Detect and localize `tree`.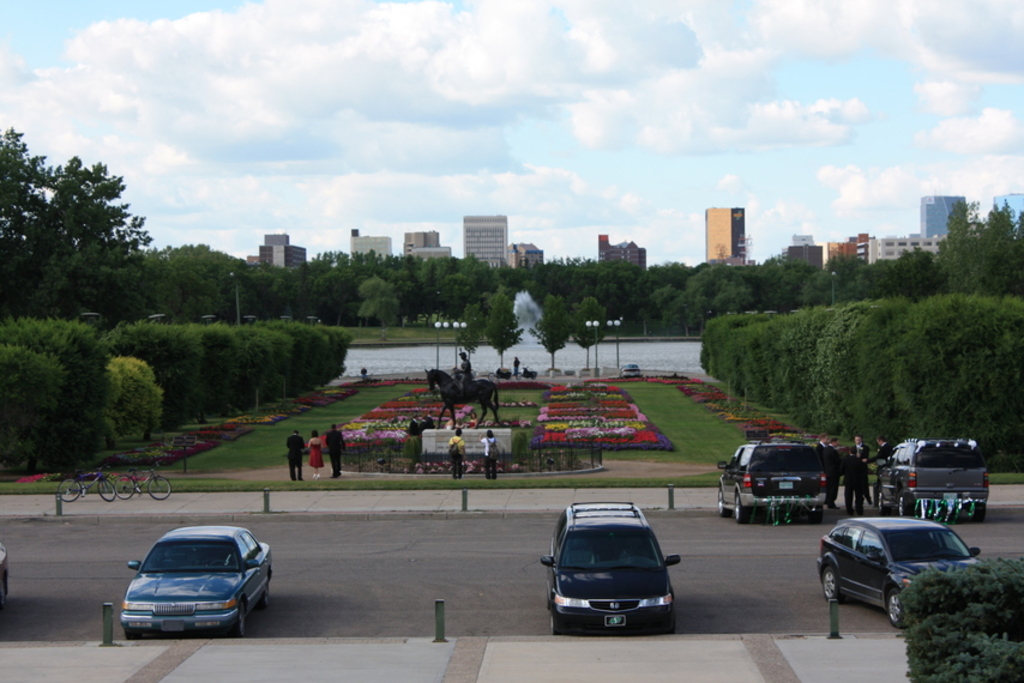
Localized at rect(0, 129, 64, 309).
